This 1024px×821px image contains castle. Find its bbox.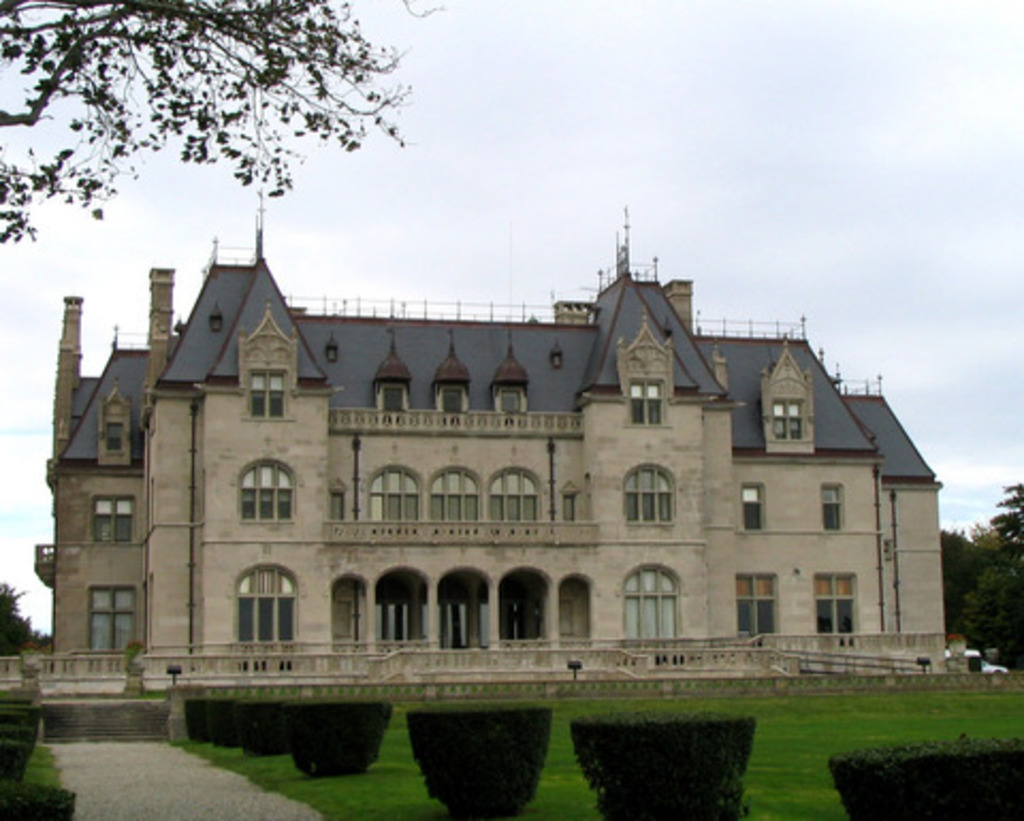
Rect(49, 160, 1003, 768).
